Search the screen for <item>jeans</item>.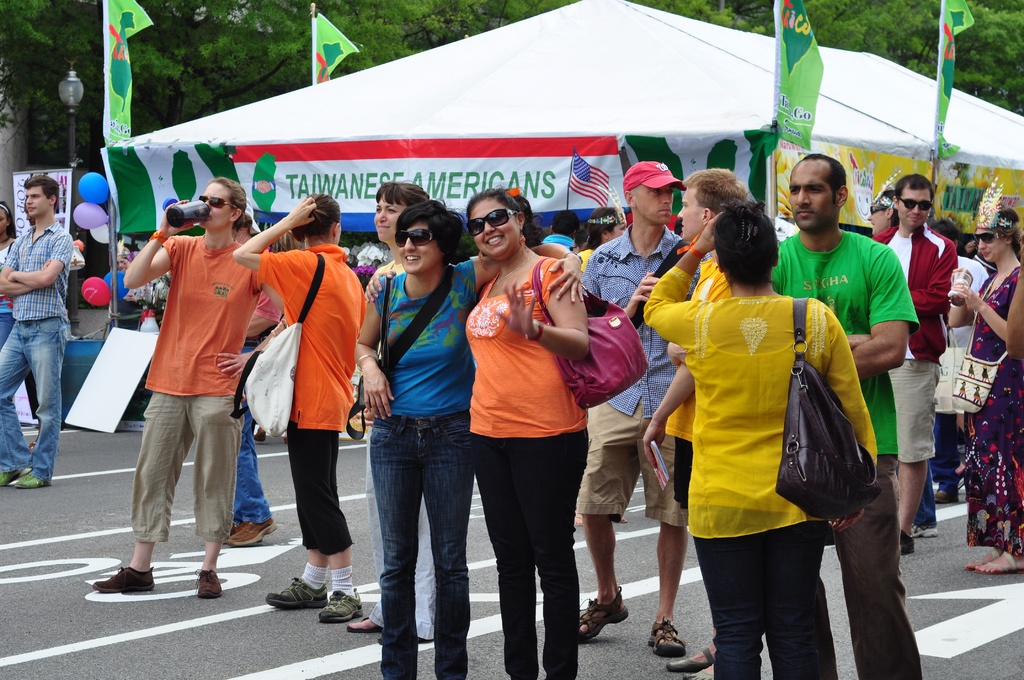
Found at bbox(0, 312, 53, 474).
